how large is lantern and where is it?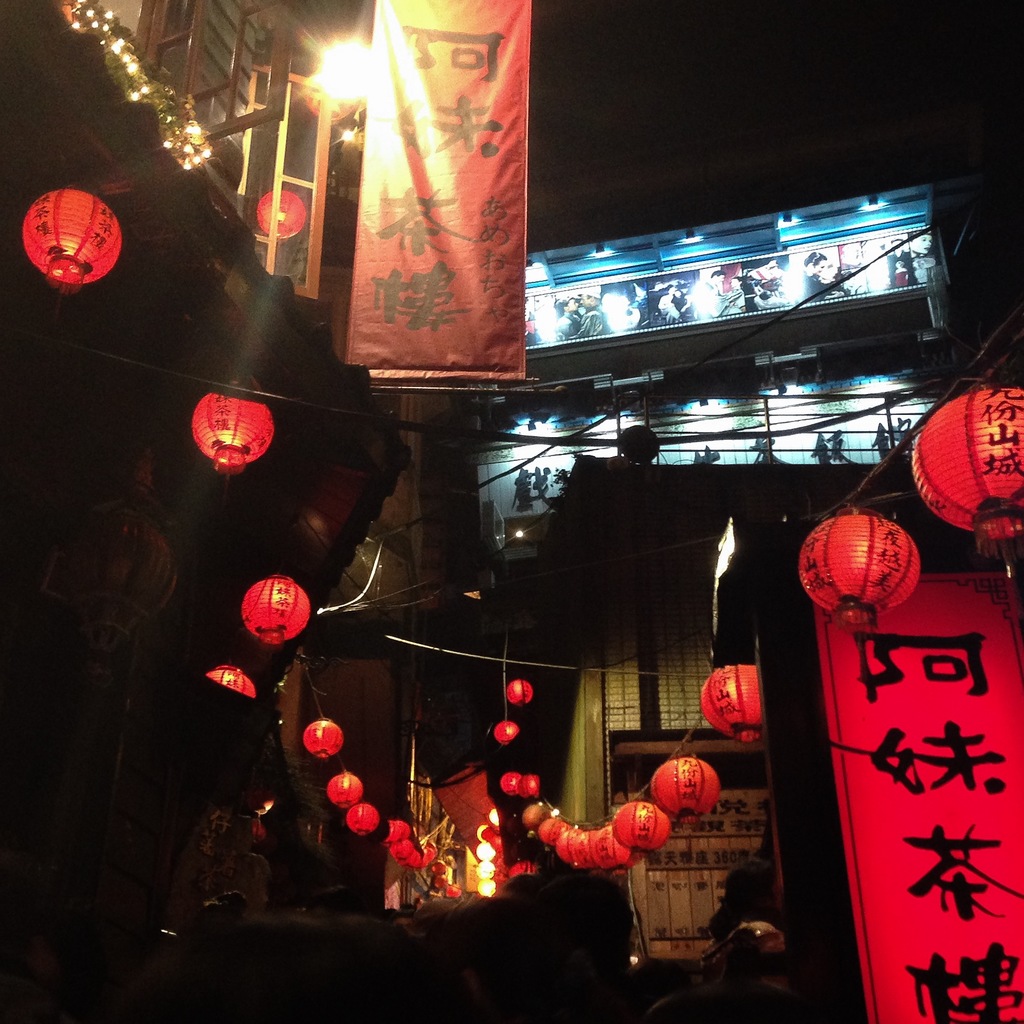
Bounding box: crop(256, 799, 271, 817).
